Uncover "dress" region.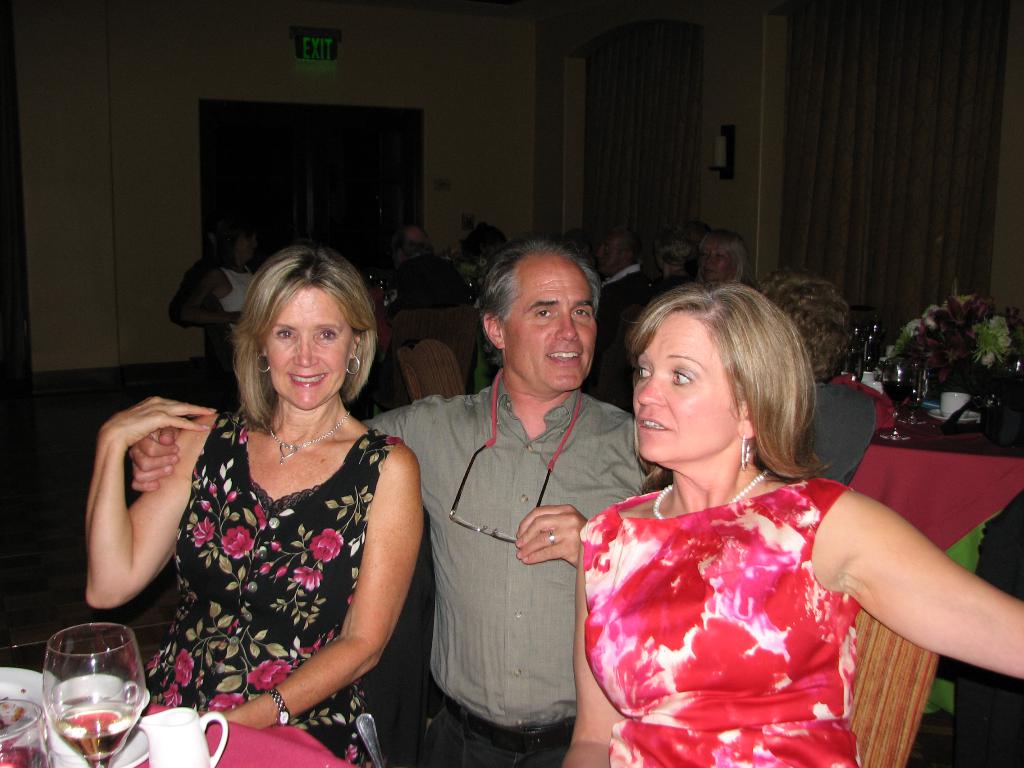
Uncovered: box=[779, 360, 883, 511].
